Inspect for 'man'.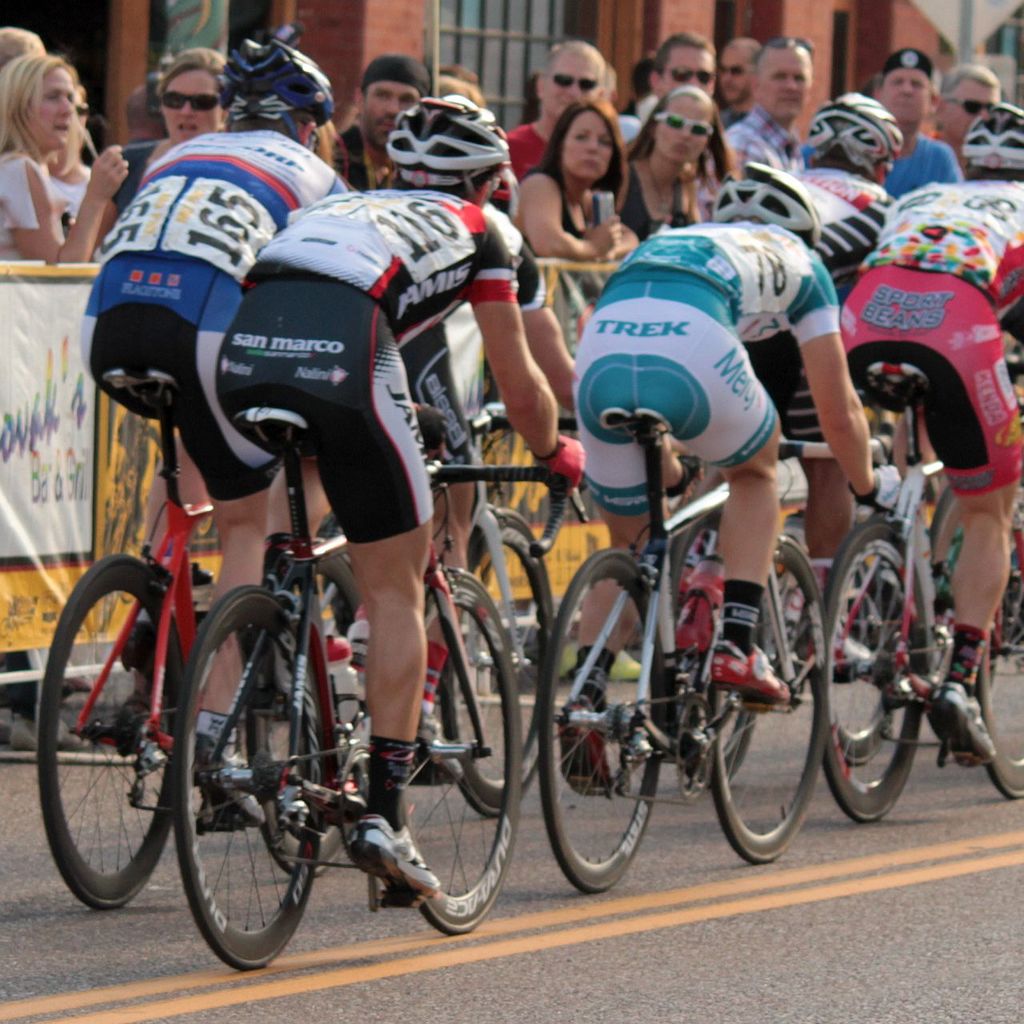
Inspection: (x1=938, y1=66, x2=994, y2=147).
